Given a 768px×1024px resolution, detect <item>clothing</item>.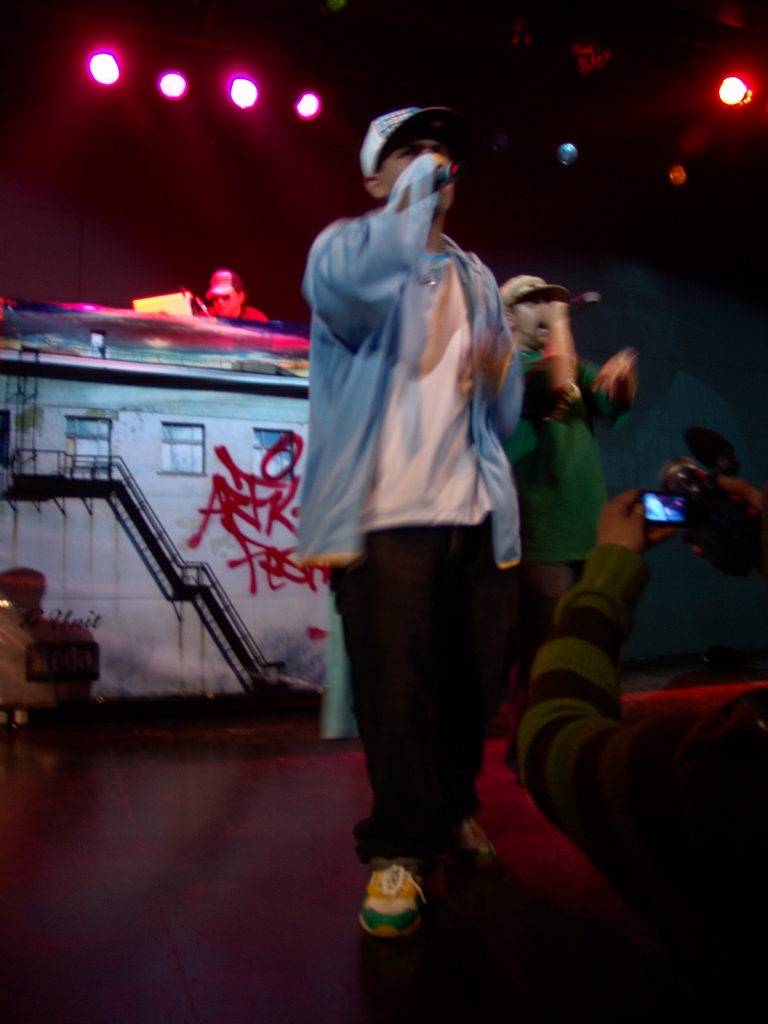
{"x1": 308, "y1": 221, "x2": 548, "y2": 849}.
